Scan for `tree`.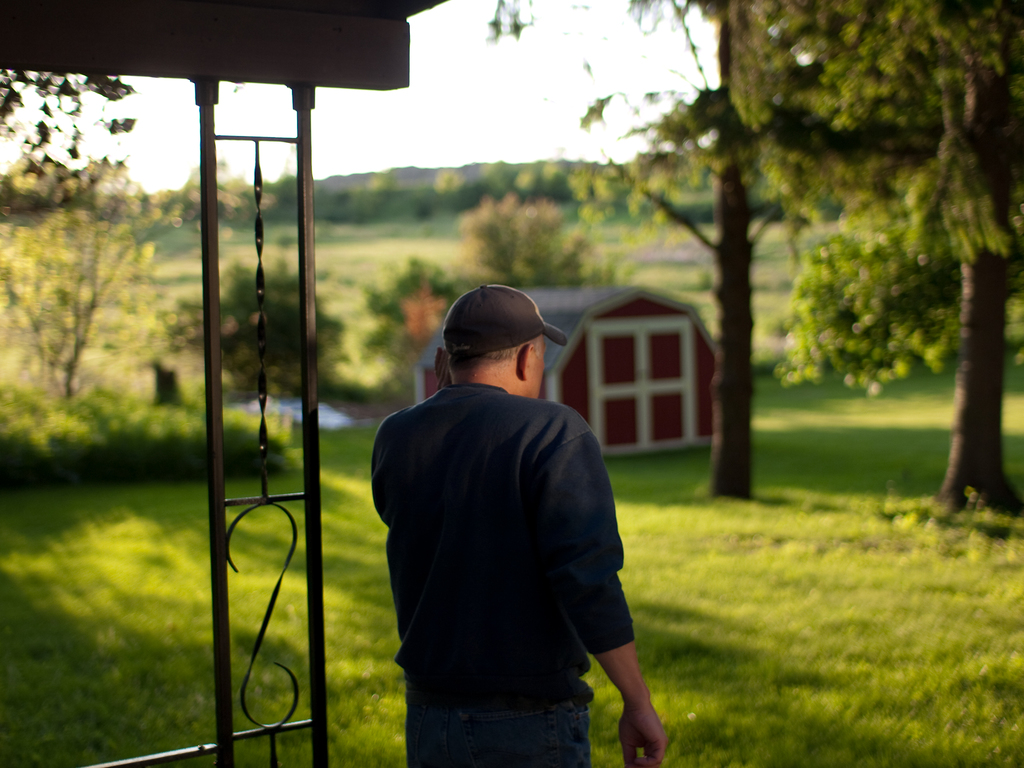
Scan result: (0,63,148,214).
